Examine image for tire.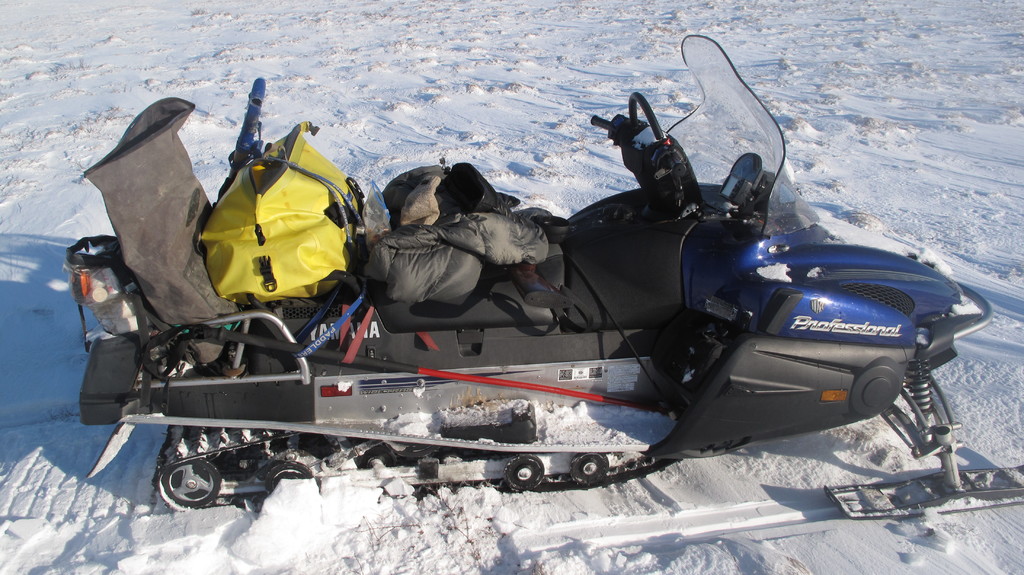
Examination result: region(259, 464, 312, 500).
